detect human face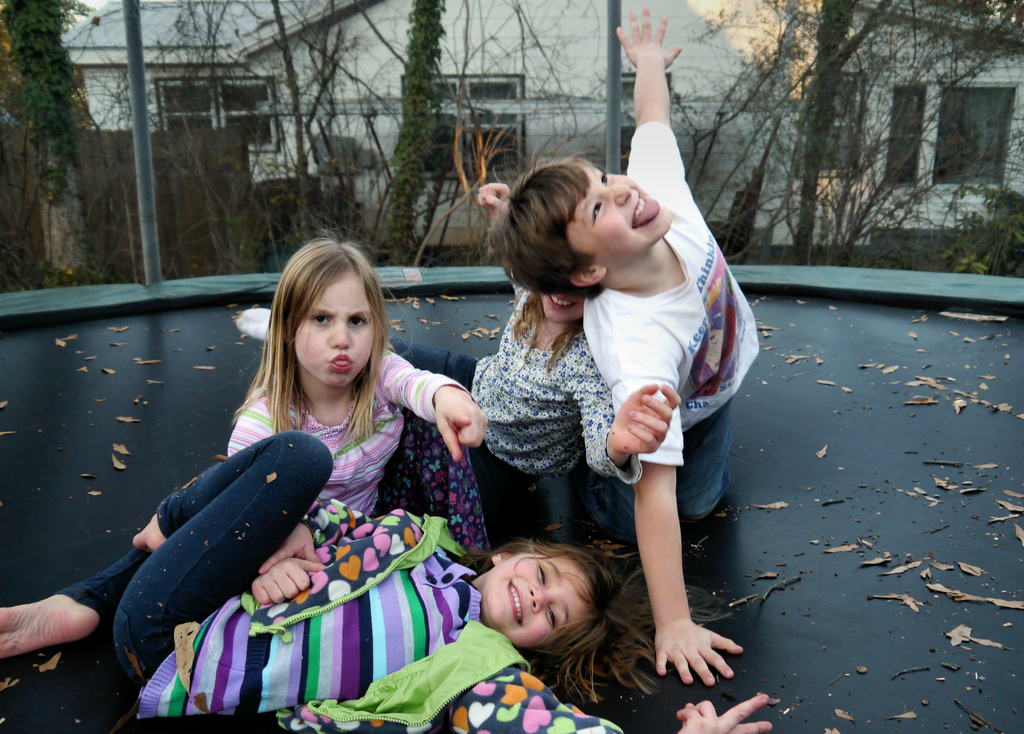
[541, 295, 587, 322]
